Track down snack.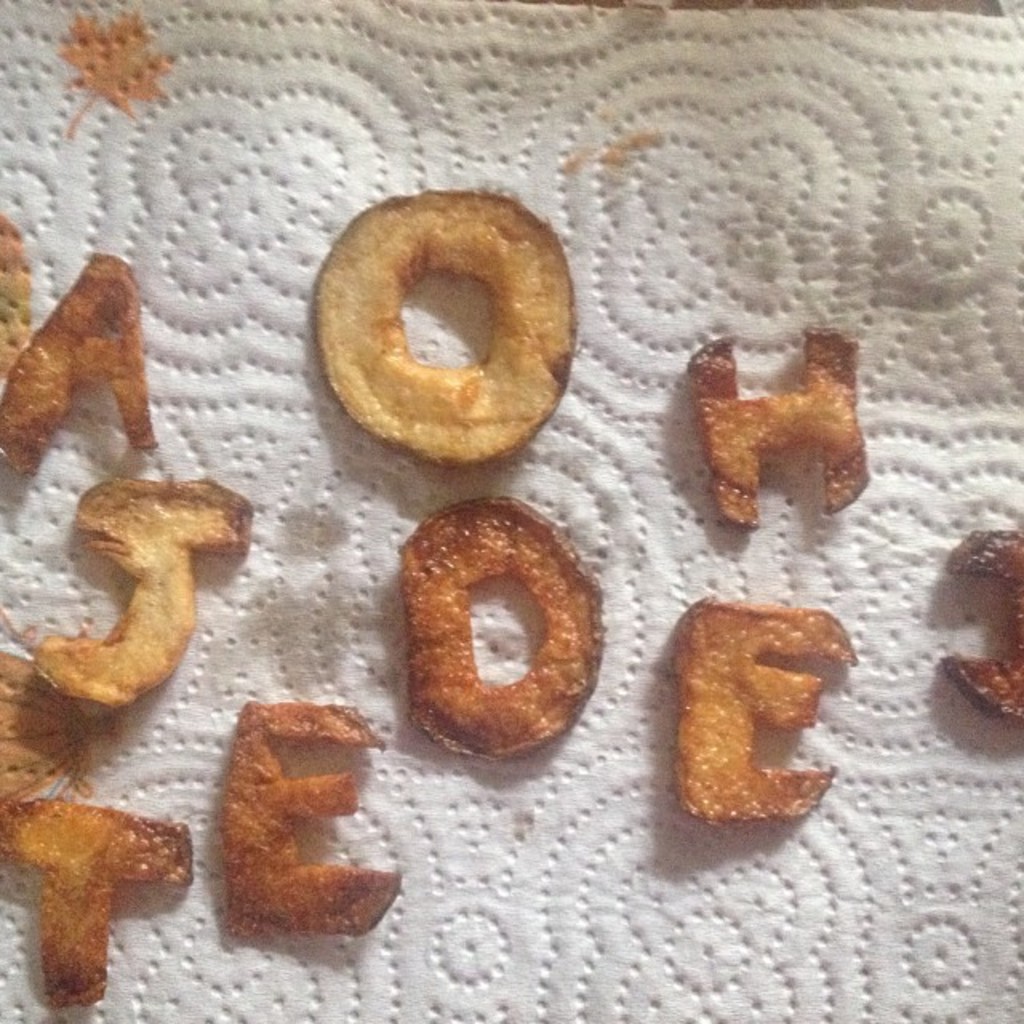
Tracked to locate(939, 528, 1022, 731).
